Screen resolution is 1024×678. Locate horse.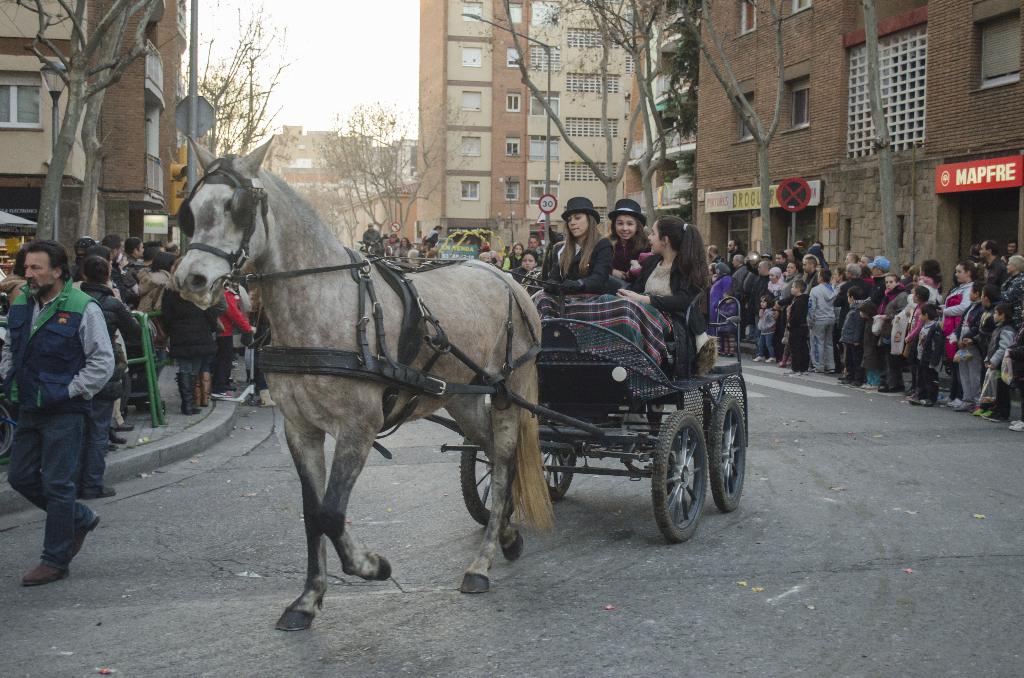
bbox=[168, 133, 560, 631].
